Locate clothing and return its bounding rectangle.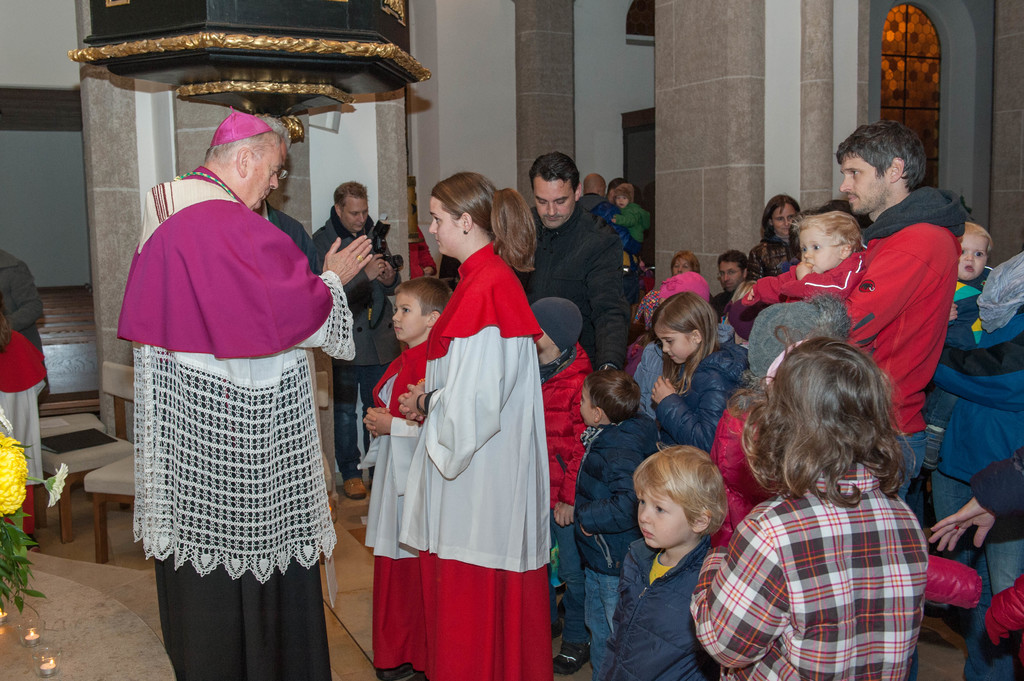
371/349/434/678.
